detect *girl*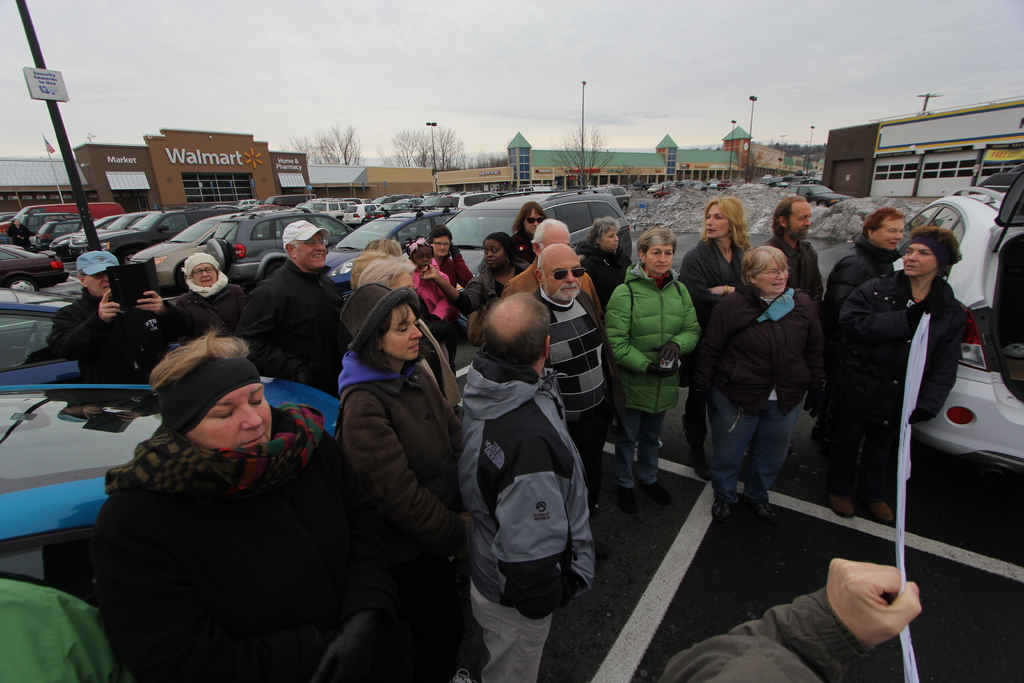
rect(676, 198, 751, 484)
